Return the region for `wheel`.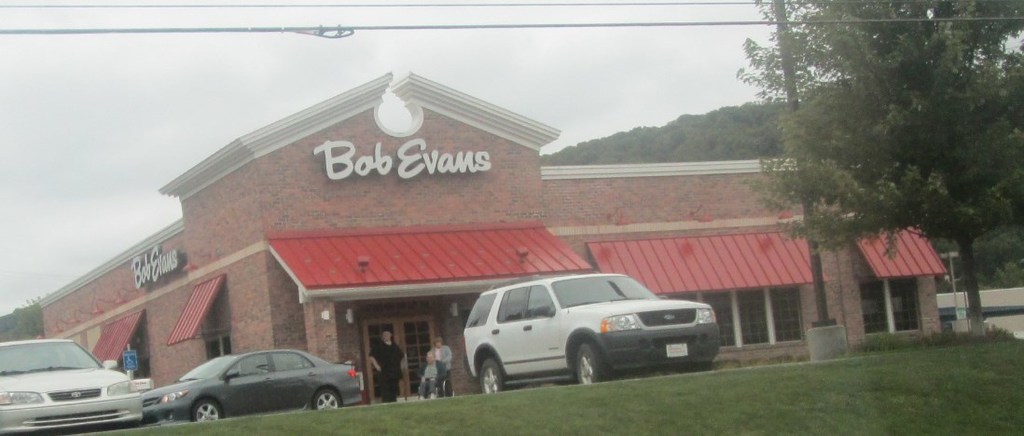
crop(309, 385, 342, 419).
